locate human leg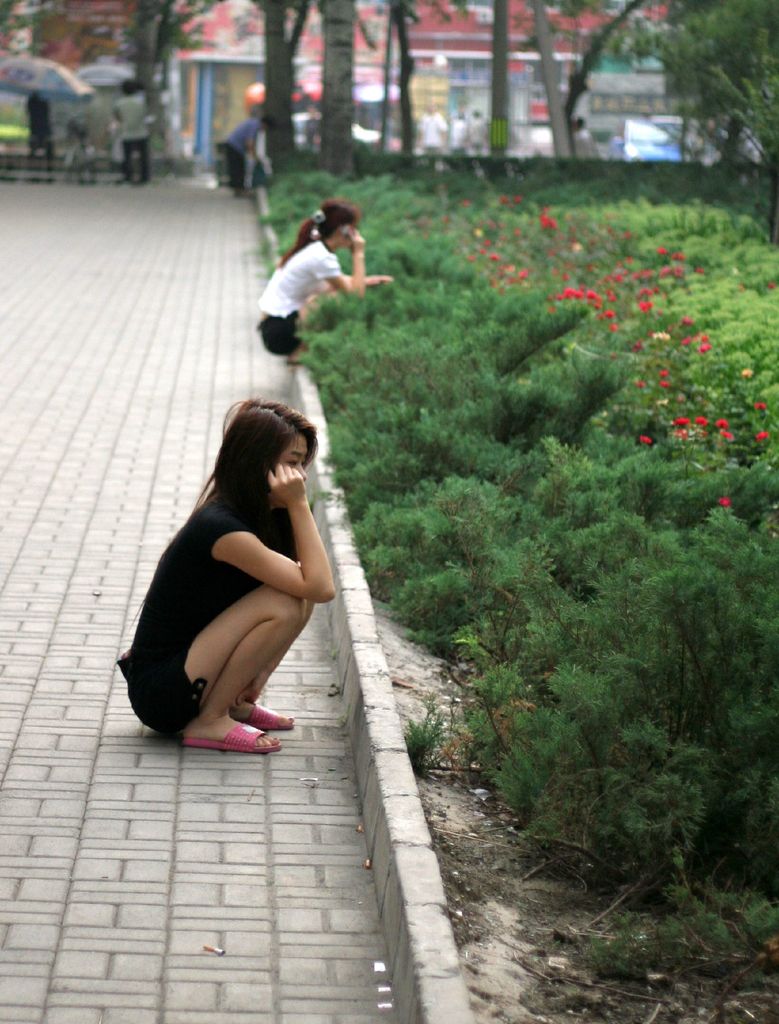
[174, 573, 289, 756]
